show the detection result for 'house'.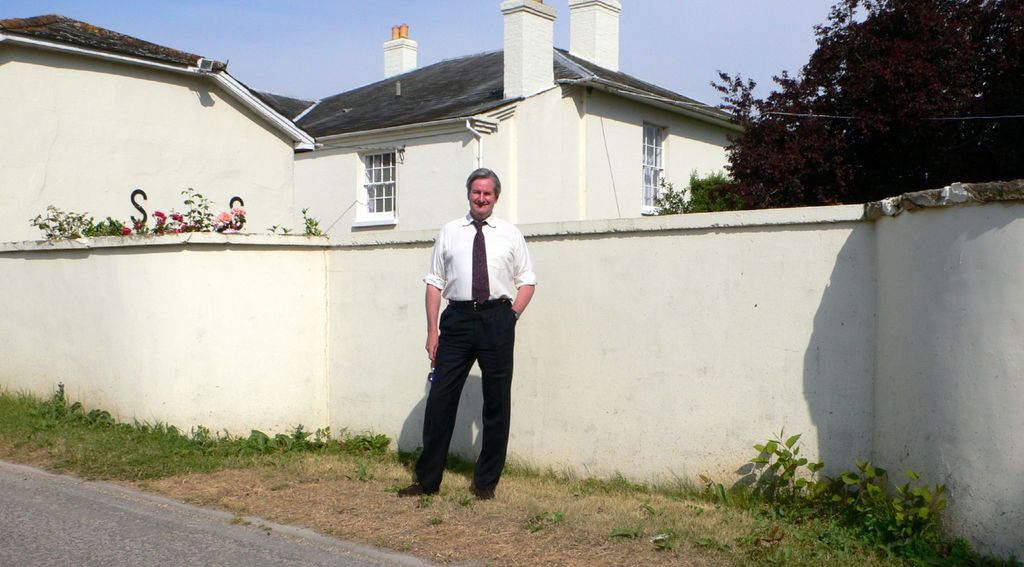
bbox=[0, 6, 317, 278].
